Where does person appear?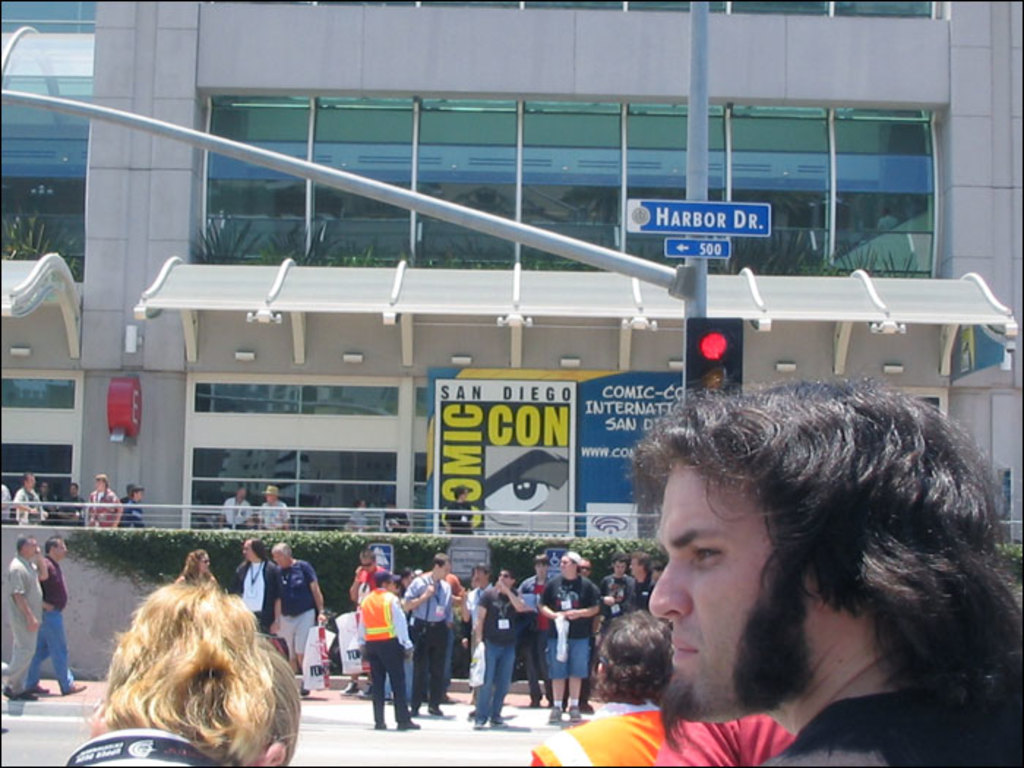
Appears at [left=527, top=617, right=784, bottom=767].
